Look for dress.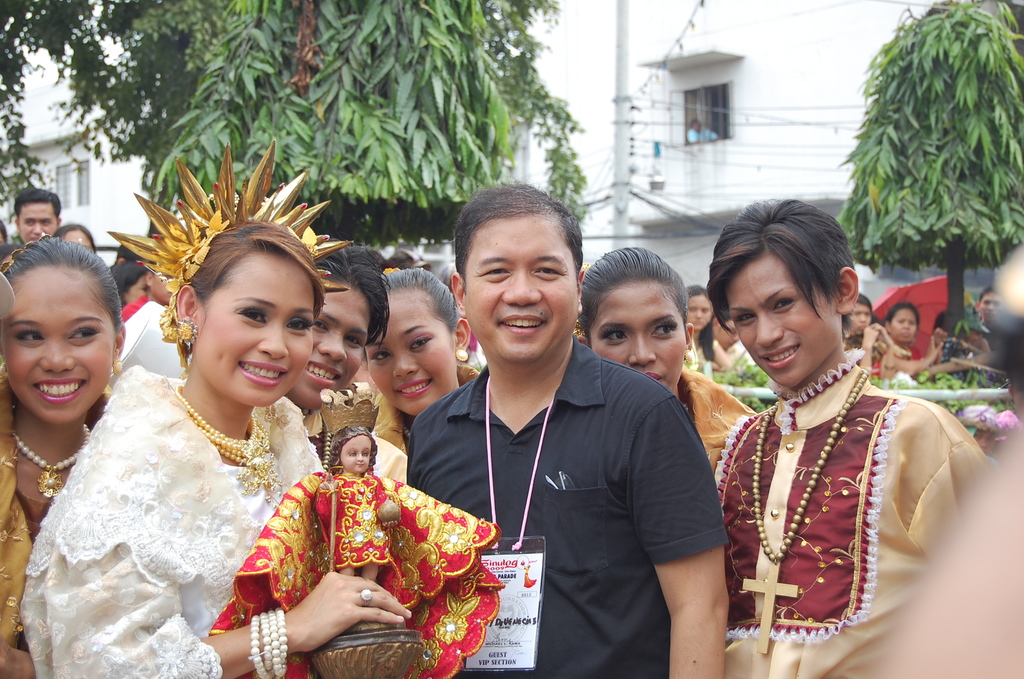
Found: crop(207, 472, 498, 678).
